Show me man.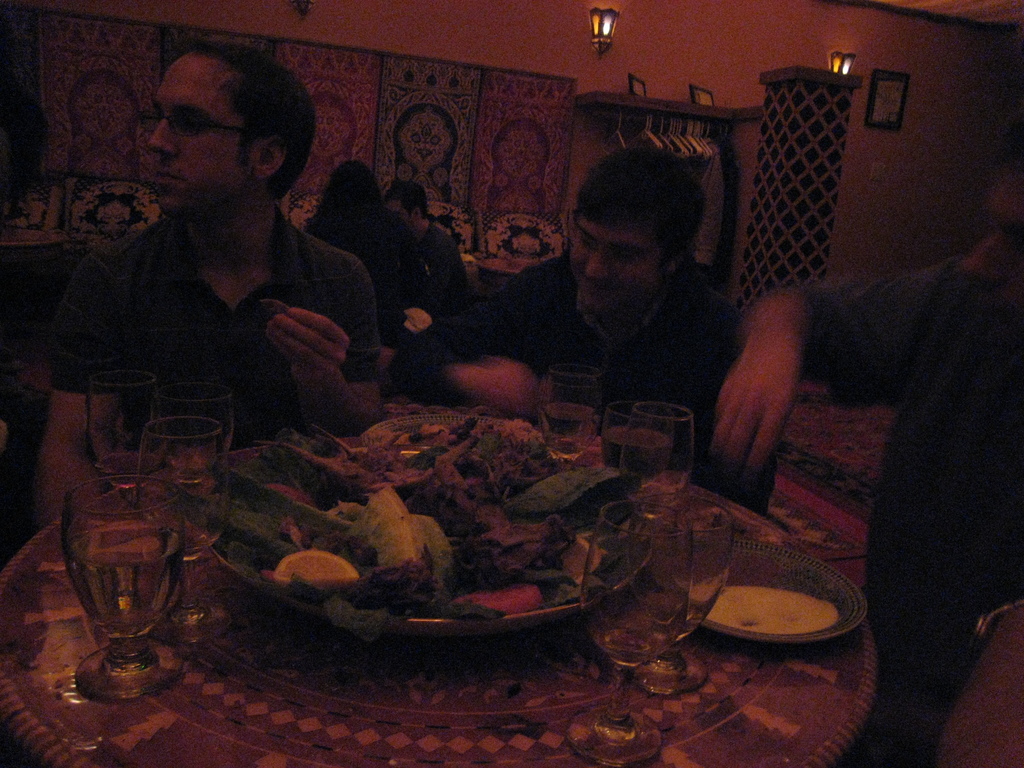
man is here: left=465, top=138, right=781, bottom=542.
